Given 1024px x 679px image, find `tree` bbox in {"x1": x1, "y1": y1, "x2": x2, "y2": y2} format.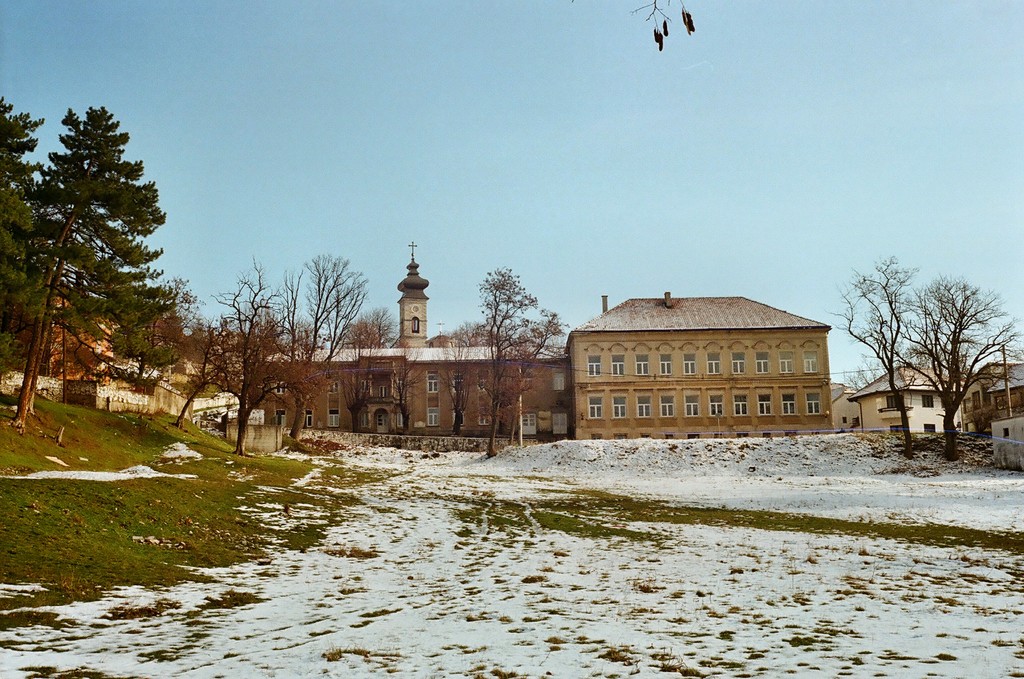
{"x1": 114, "y1": 287, "x2": 189, "y2": 397}.
